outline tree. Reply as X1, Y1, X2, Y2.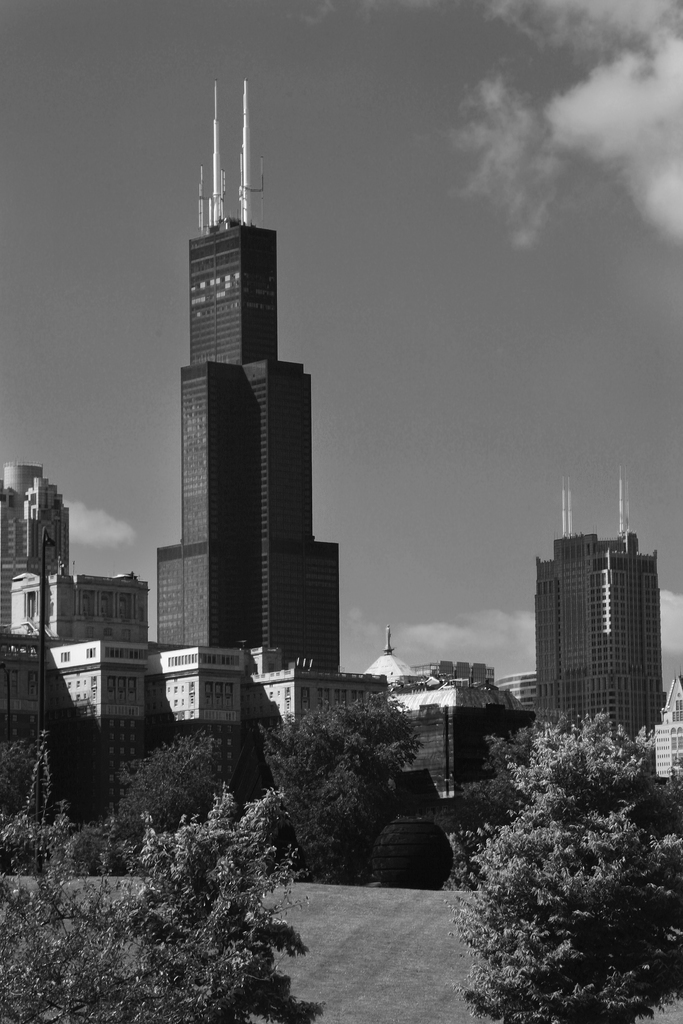
441, 709, 682, 1023.
